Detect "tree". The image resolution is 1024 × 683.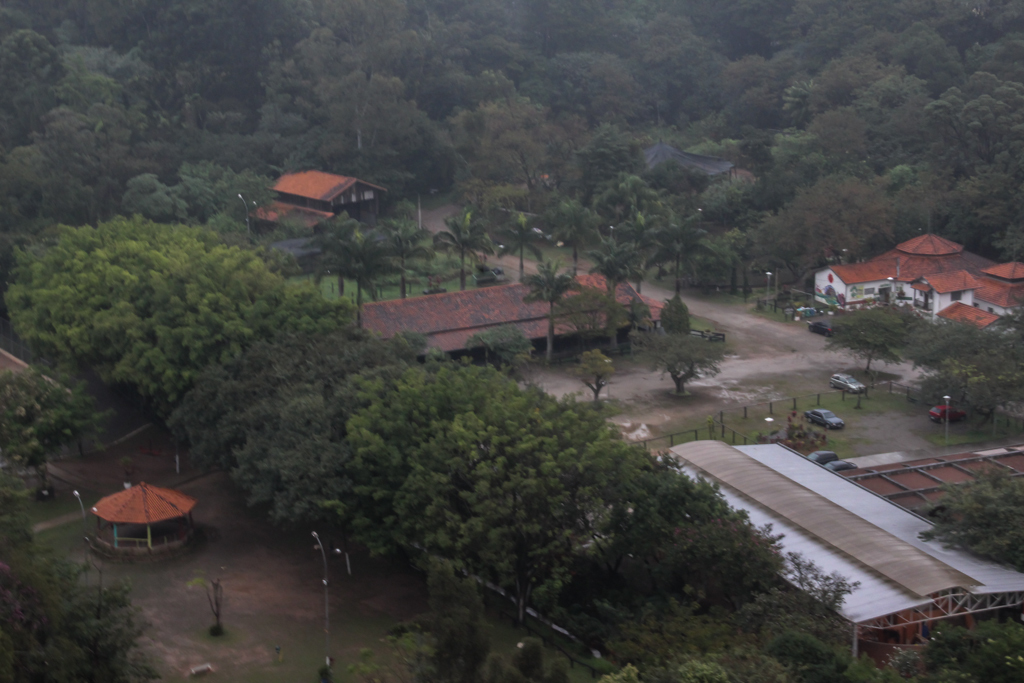
left=378, top=209, right=448, bottom=312.
